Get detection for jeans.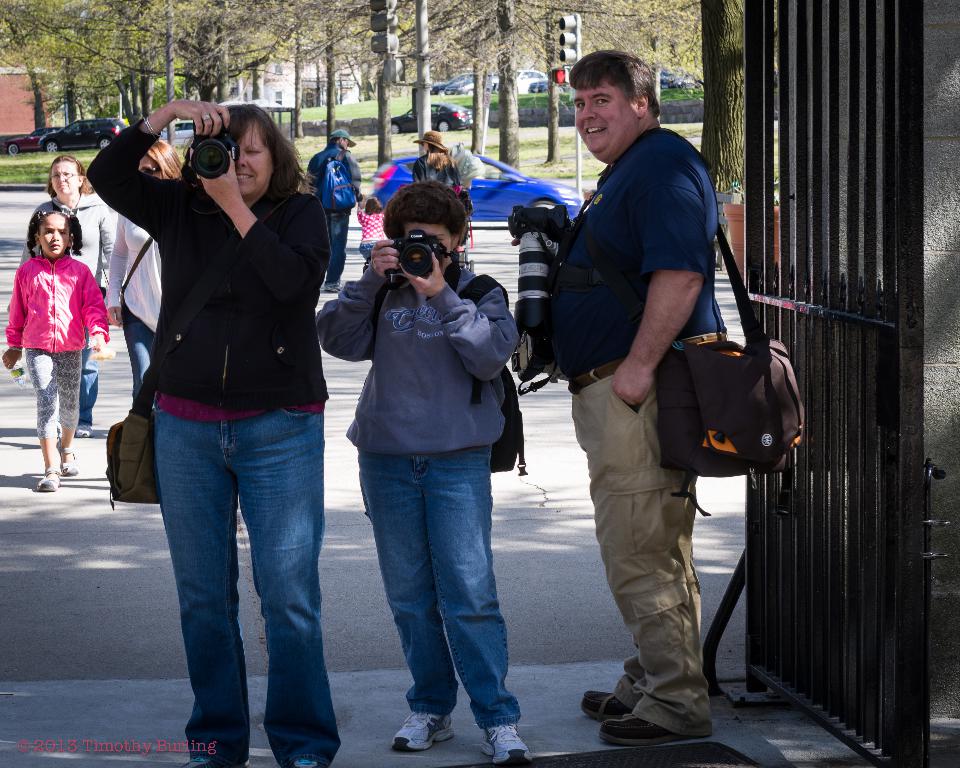
Detection: box(357, 445, 521, 731).
